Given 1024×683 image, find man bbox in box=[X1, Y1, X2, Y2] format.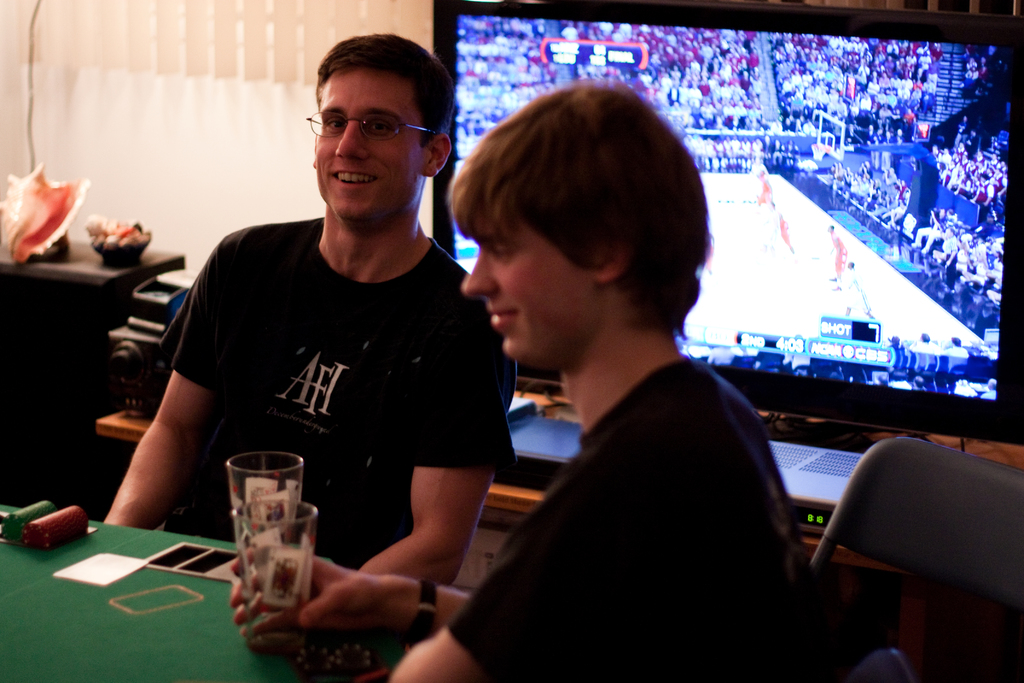
box=[749, 157, 778, 210].
